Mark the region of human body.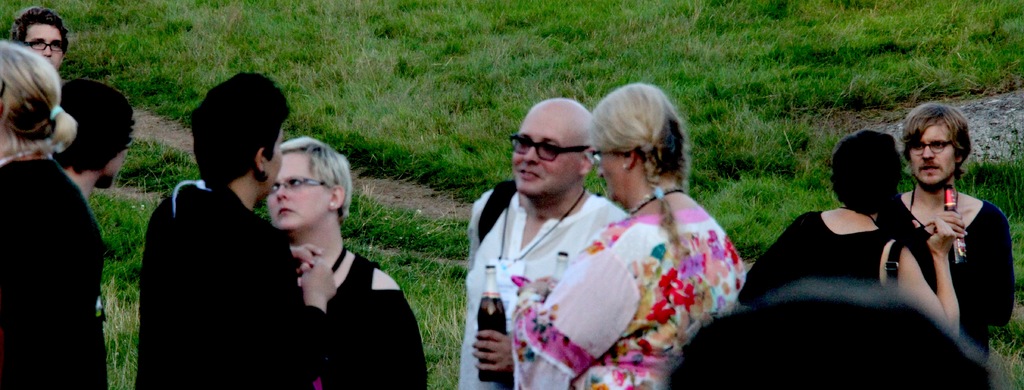
Region: (888, 181, 1012, 357).
